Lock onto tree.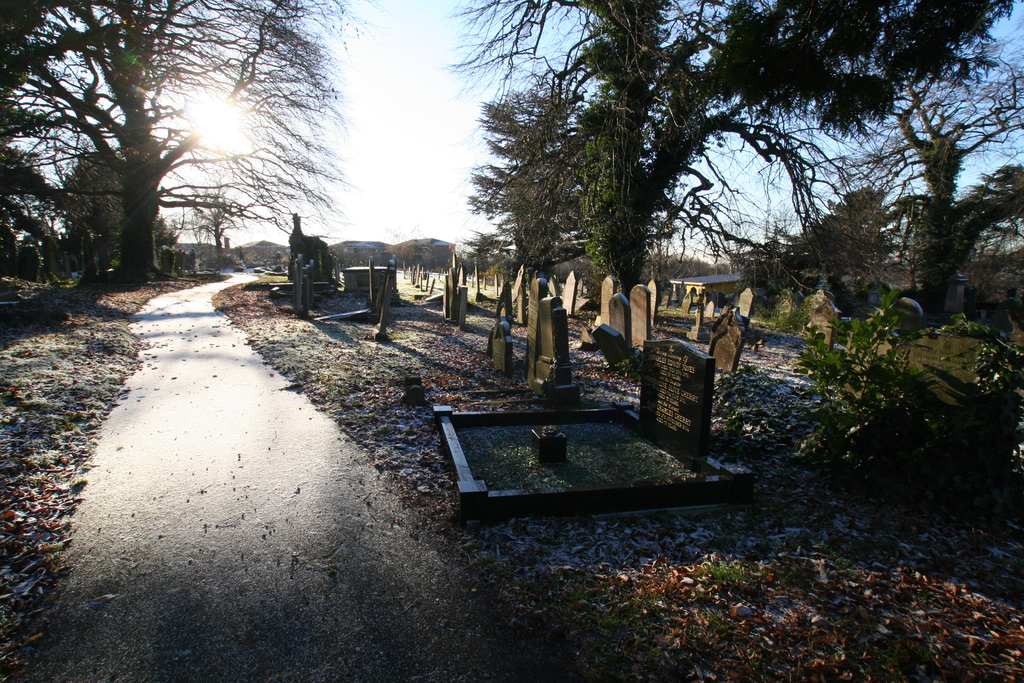
Locked: (180, 172, 255, 288).
